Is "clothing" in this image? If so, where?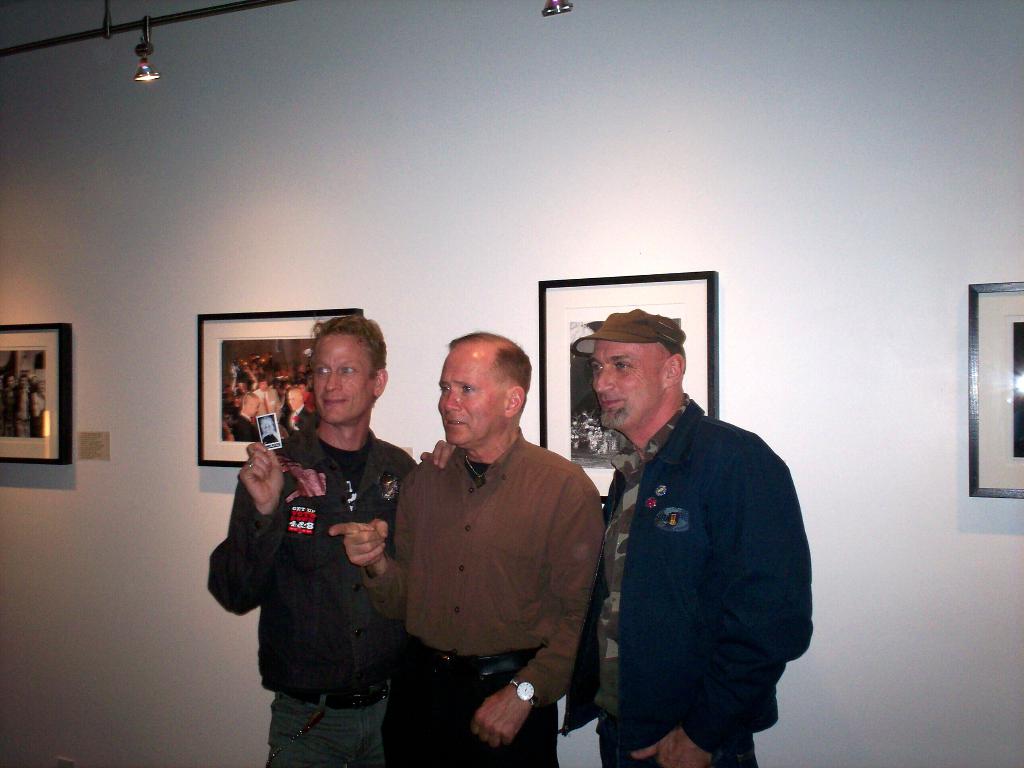
Yes, at crop(251, 388, 282, 422).
